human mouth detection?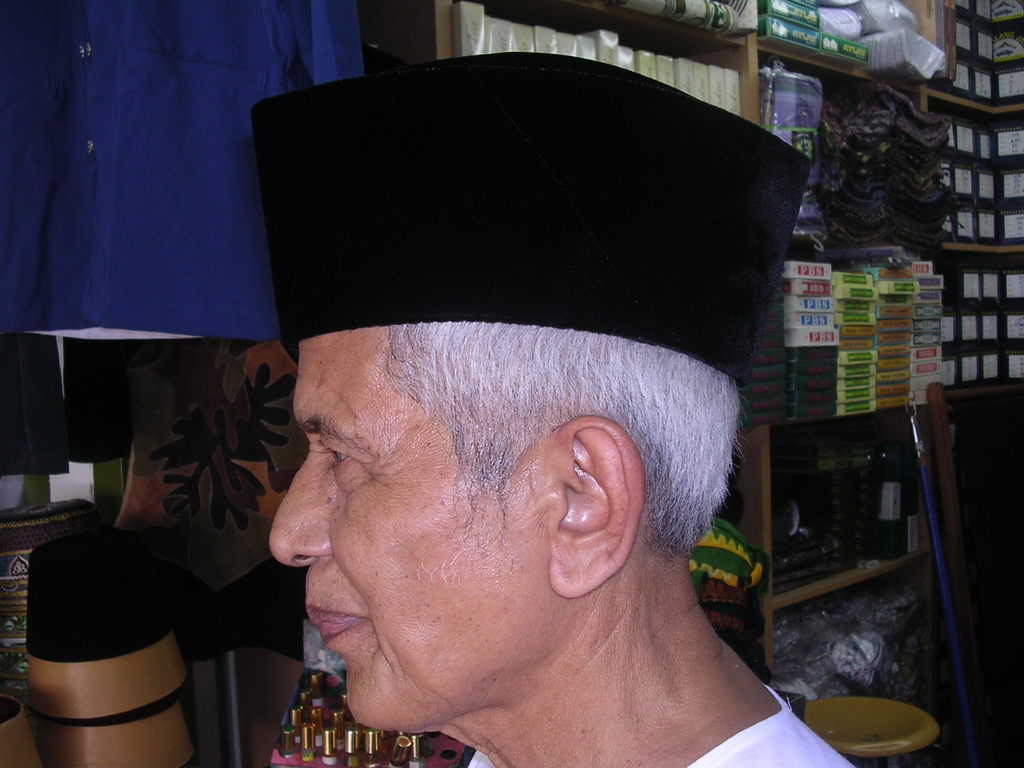
select_region(310, 599, 364, 644)
